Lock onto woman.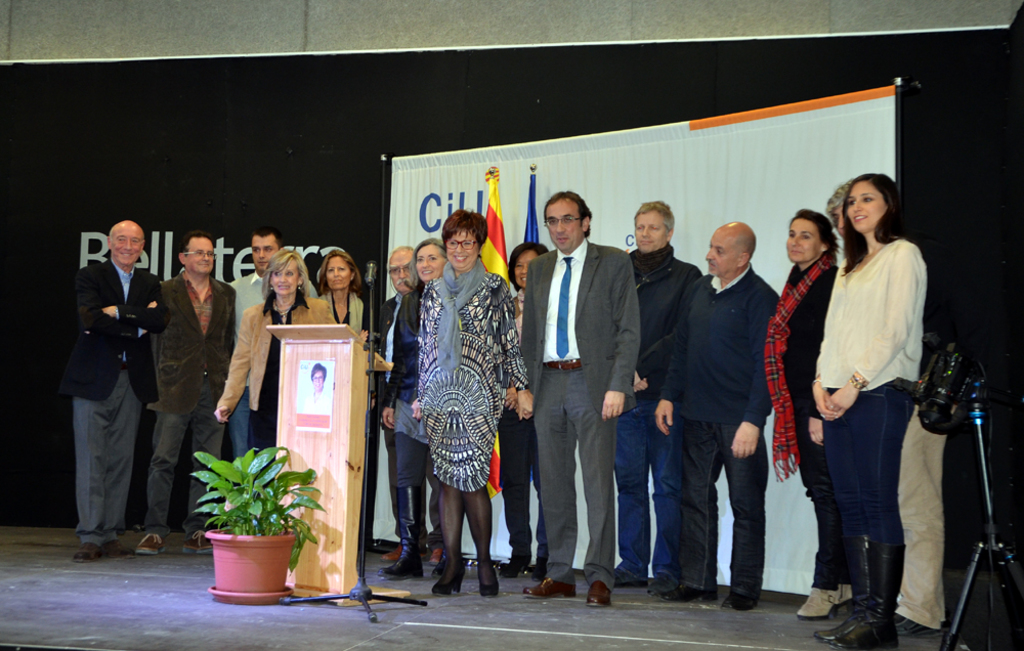
Locked: bbox=[211, 245, 336, 451].
